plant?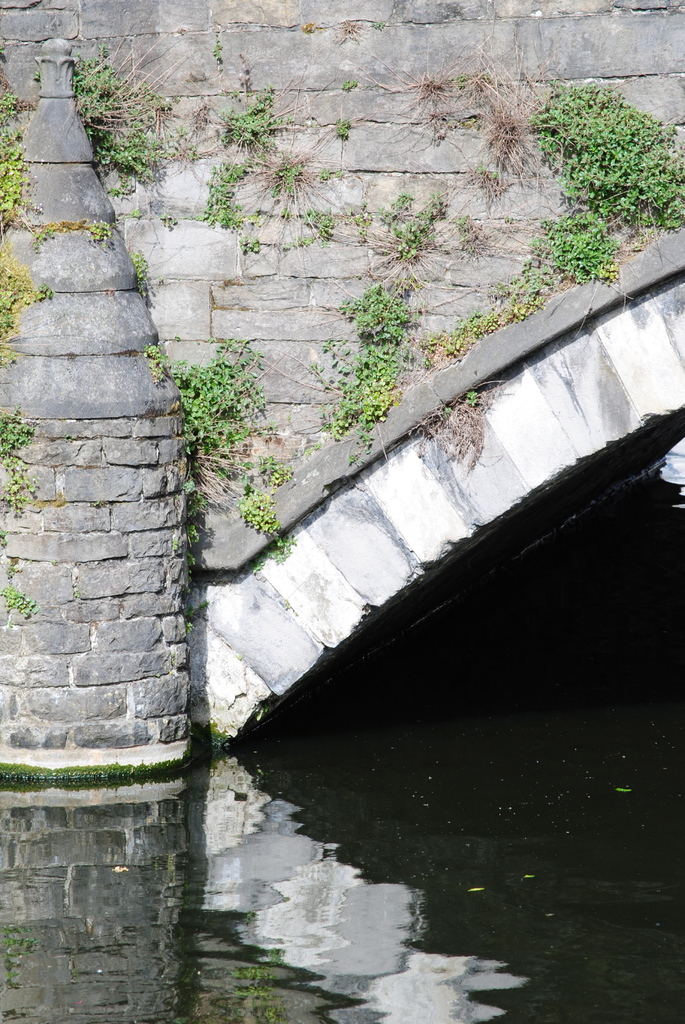
<bbox>526, 75, 684, 291</bbox>
